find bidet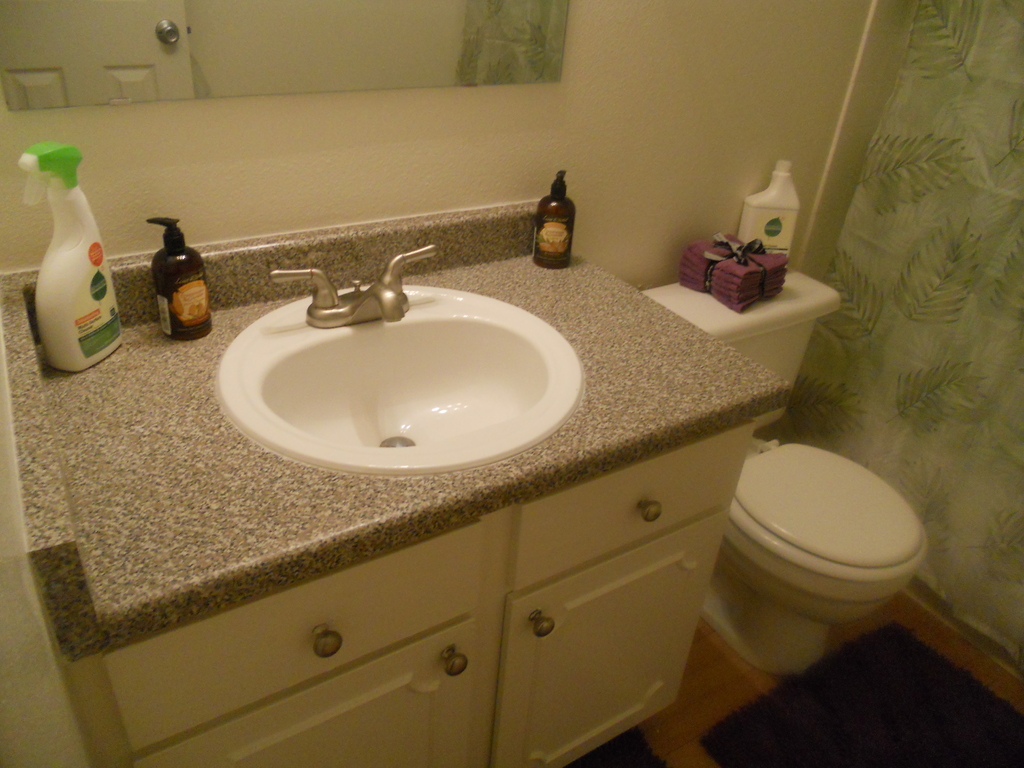
<bbox>732, 442, 929, 673</bbox>
